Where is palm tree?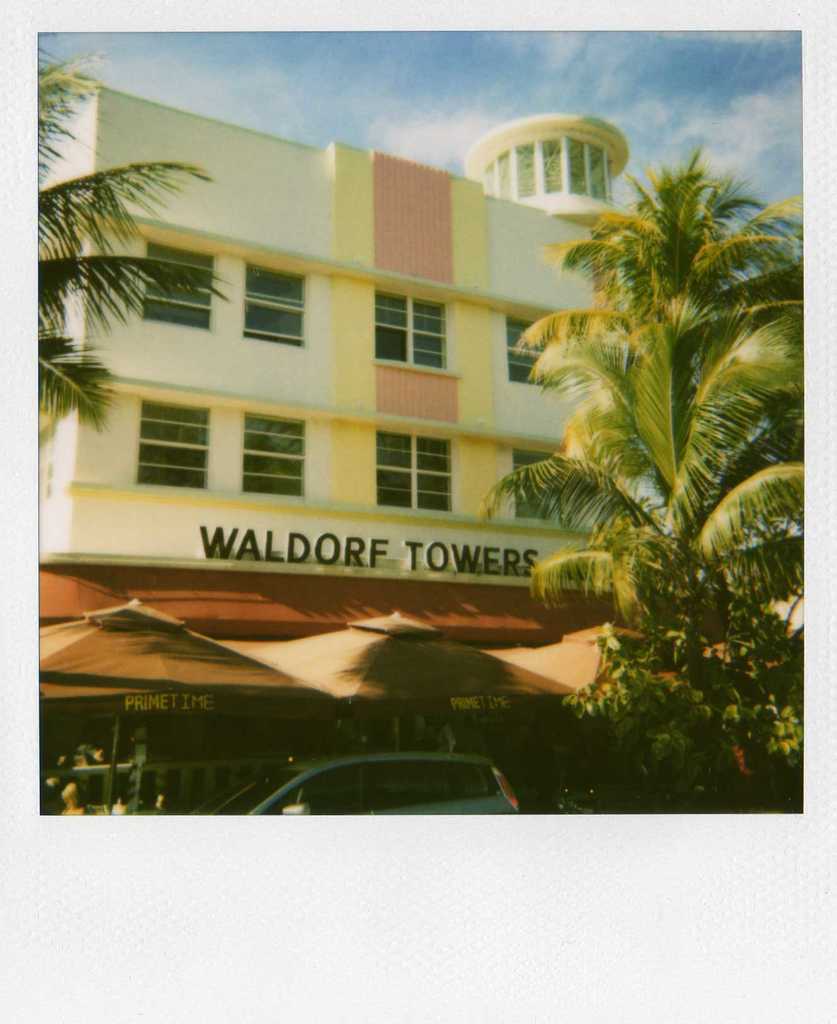
bbox=[31, 49, 227, 447].
